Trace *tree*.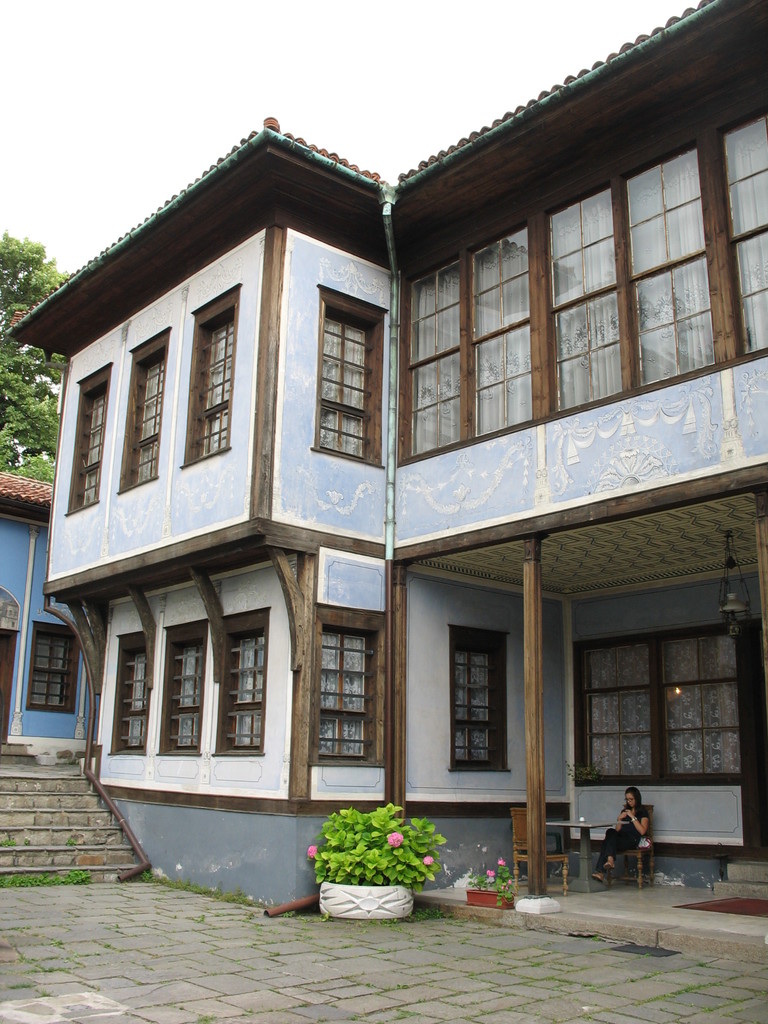
Traced to {"x1": 317, "y1": 799, "x2": 494, "y2": 923}.
